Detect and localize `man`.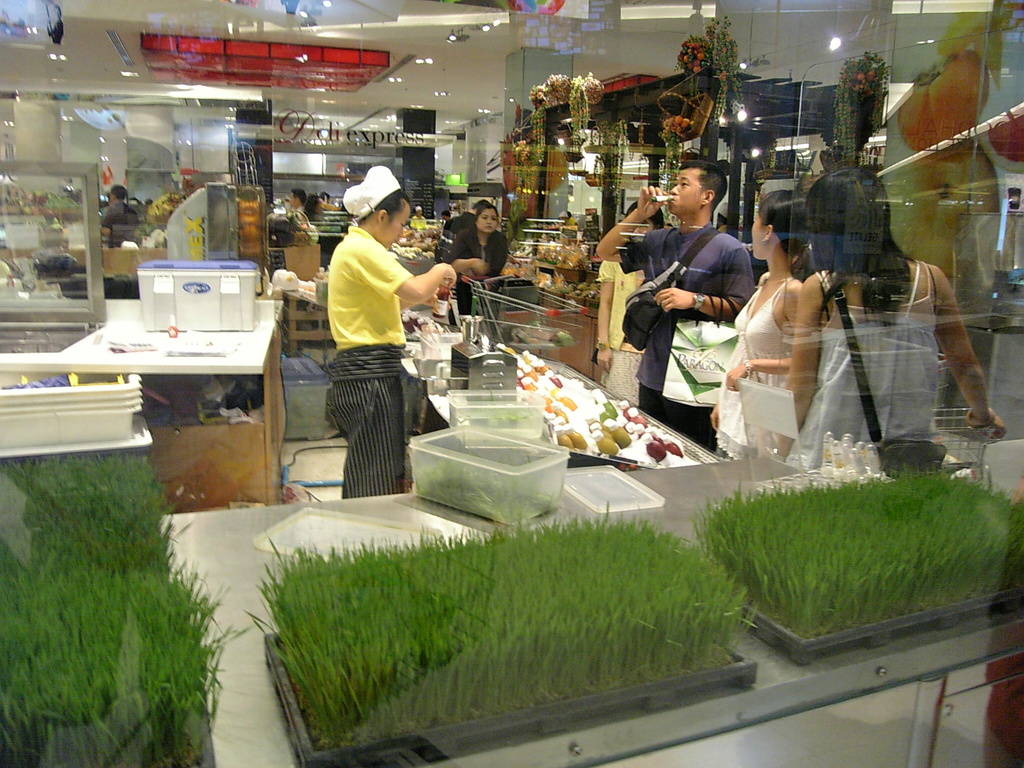
Localized at 290:188:301:211.
